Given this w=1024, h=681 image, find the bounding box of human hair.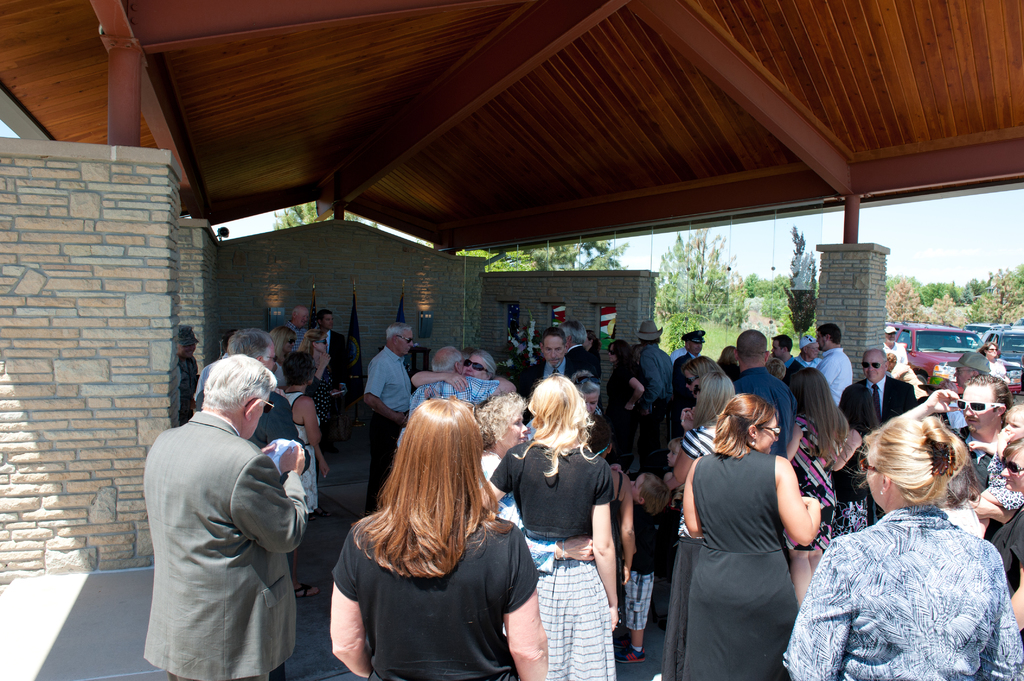
pyautogui.locateOnScreen(556, 321, 585, 344).
